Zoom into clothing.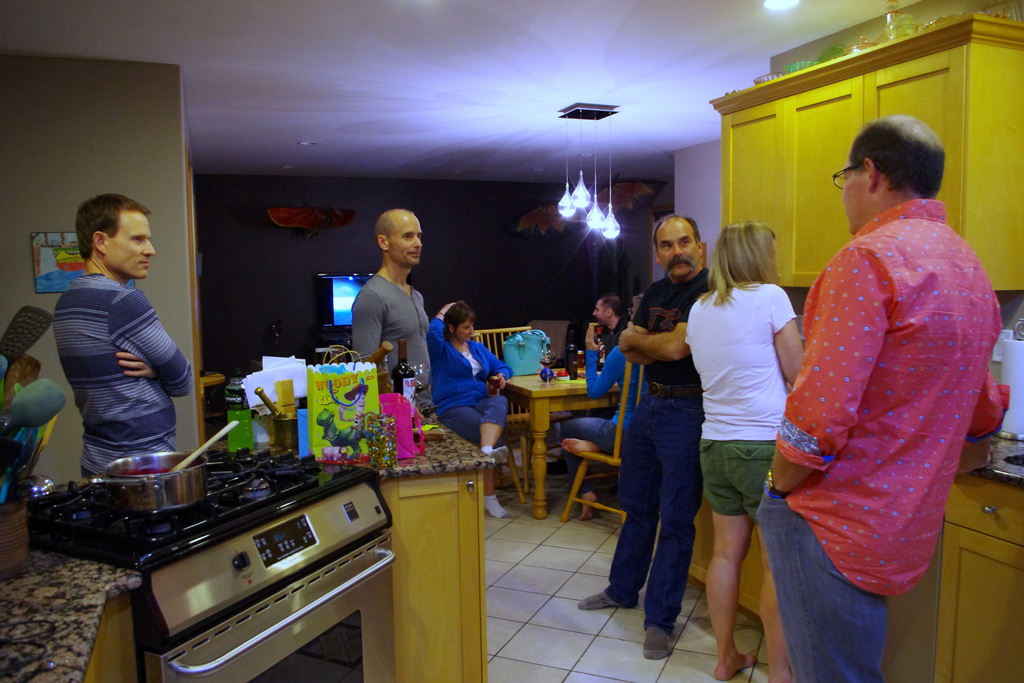
Zoom target: 557,338,653,488.
